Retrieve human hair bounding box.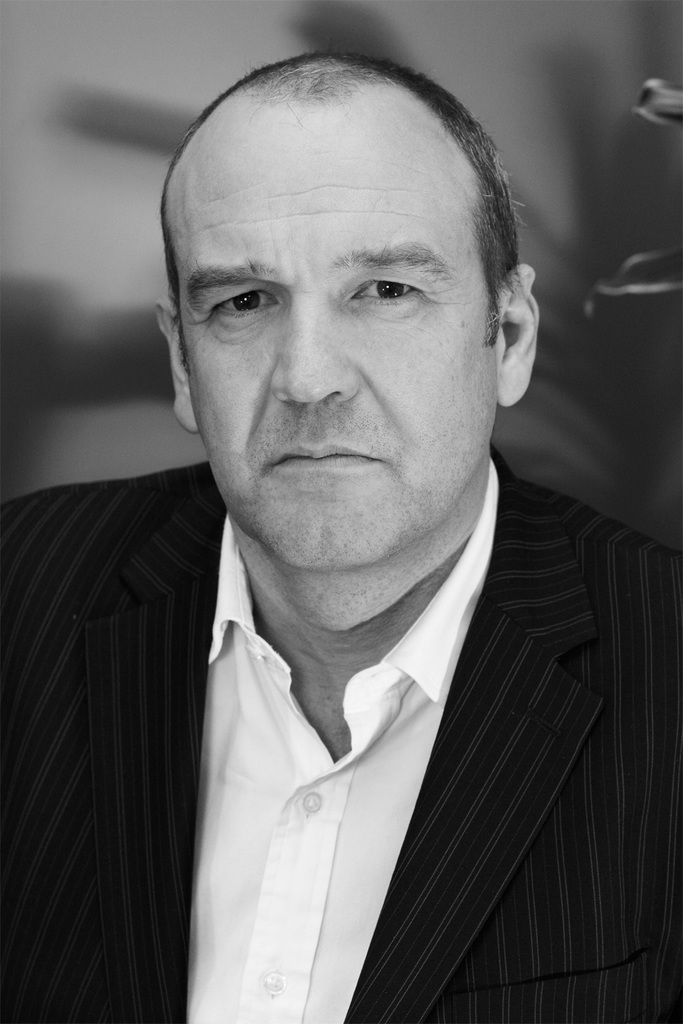
Bounding box: box(158, 29, 512, 307).
